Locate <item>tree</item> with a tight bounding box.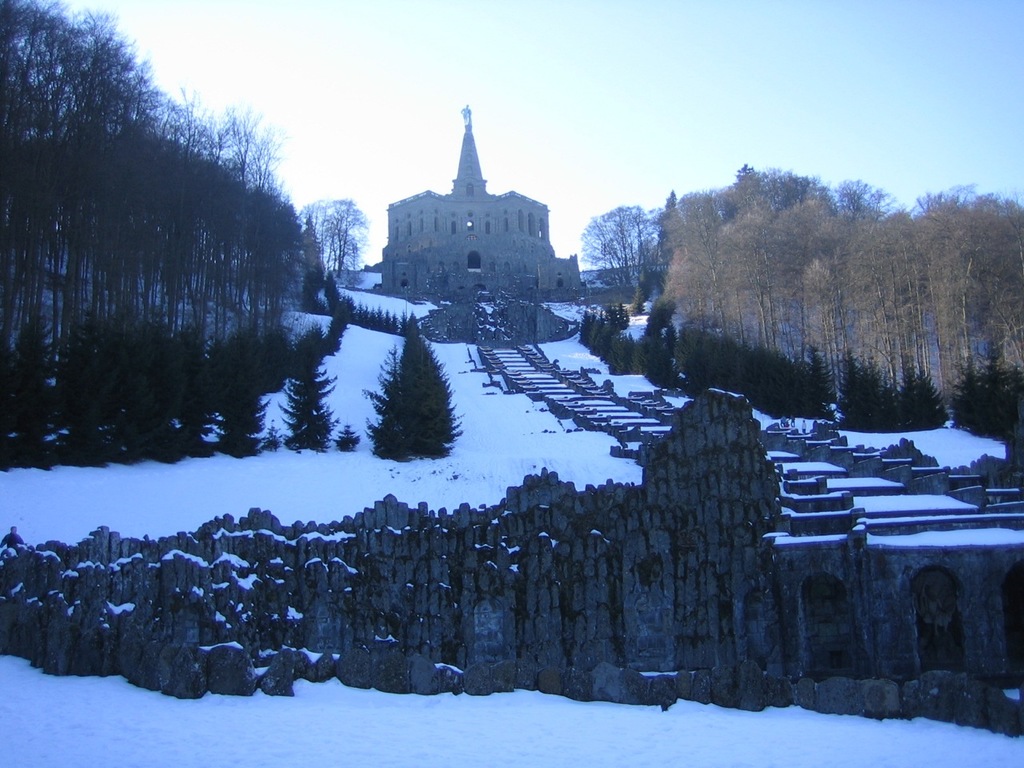
598,198,660,314.
